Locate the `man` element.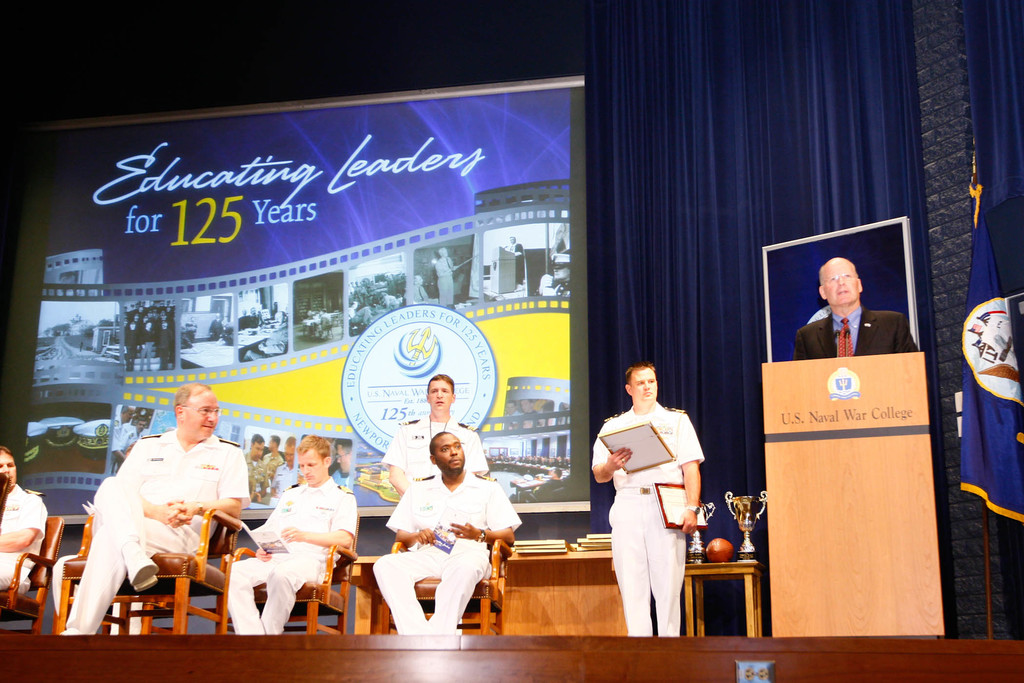
Element bbox: detection(261, 439, 278, 464).
